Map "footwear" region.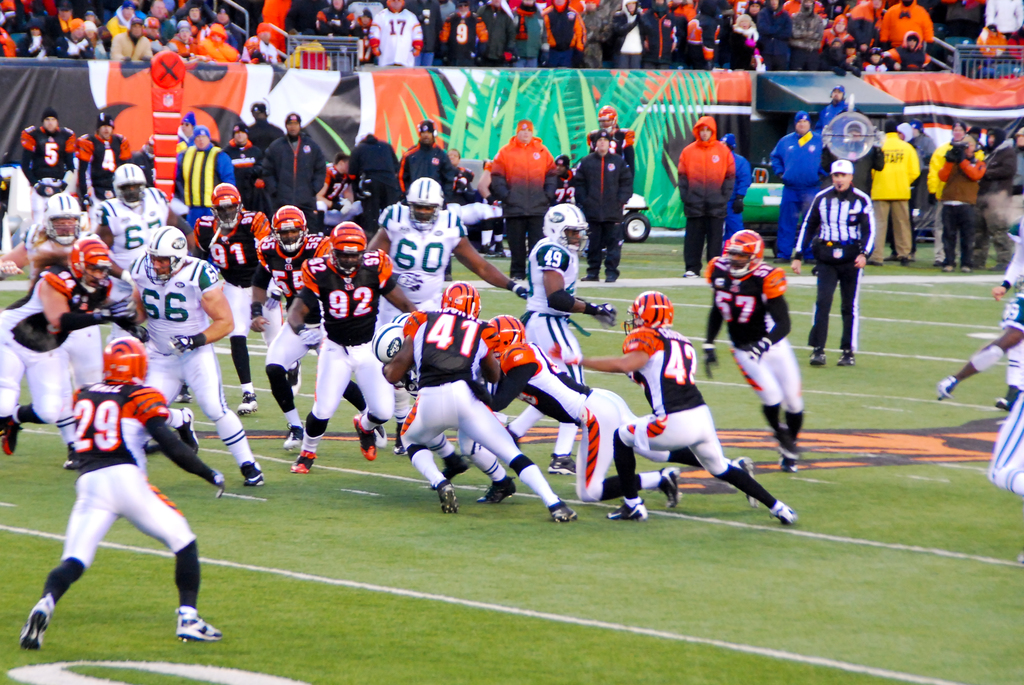
Mapped to bbox=[877, 251, 895, 260].
